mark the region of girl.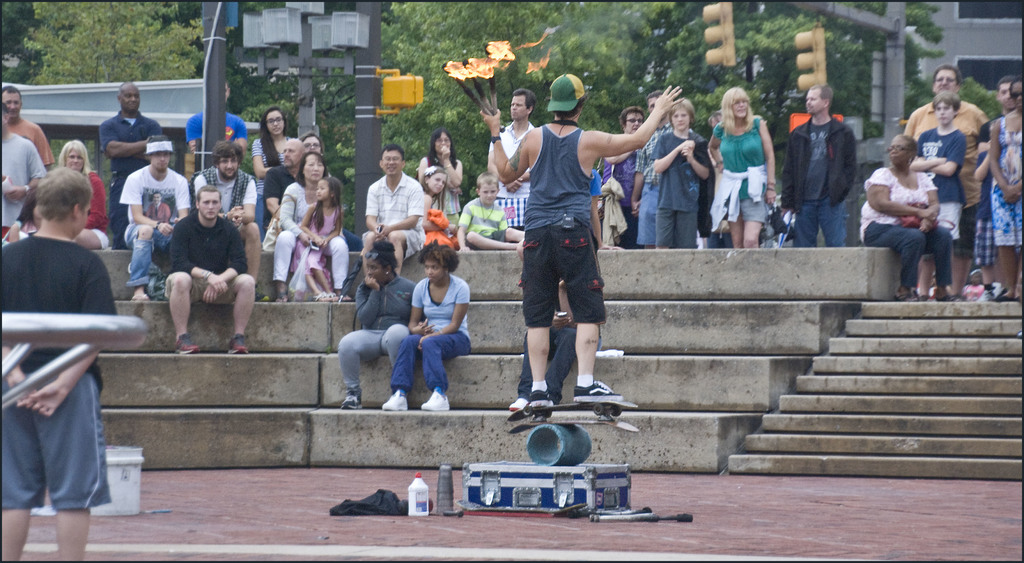
Region: bbox(415, 125, 462, 223).
